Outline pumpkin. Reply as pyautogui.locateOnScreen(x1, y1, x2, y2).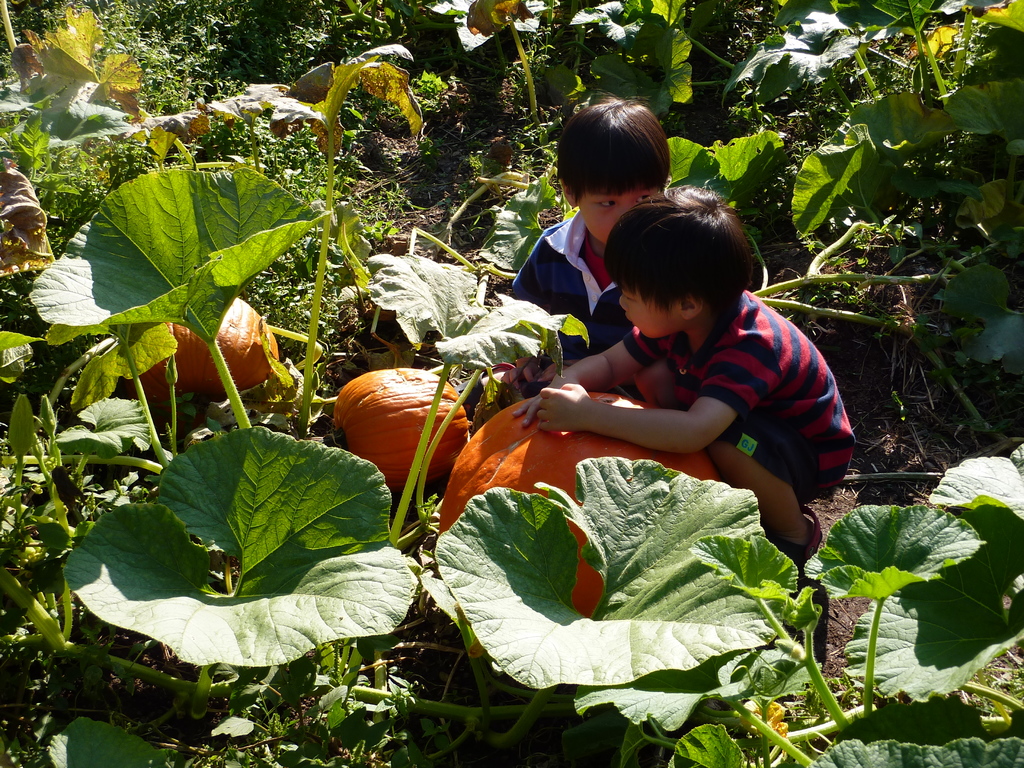
pyautogui.locateOnScreen(445, 388, 725, 623).
